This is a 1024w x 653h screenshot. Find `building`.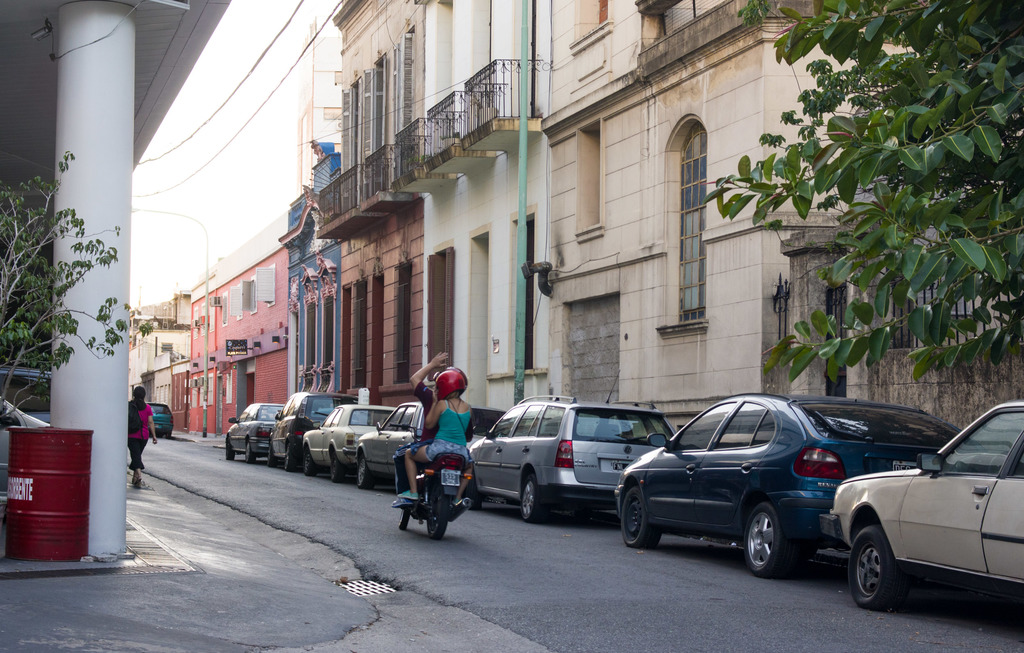
Bounding box: left=182, top=273, right=206, bottom=430.
